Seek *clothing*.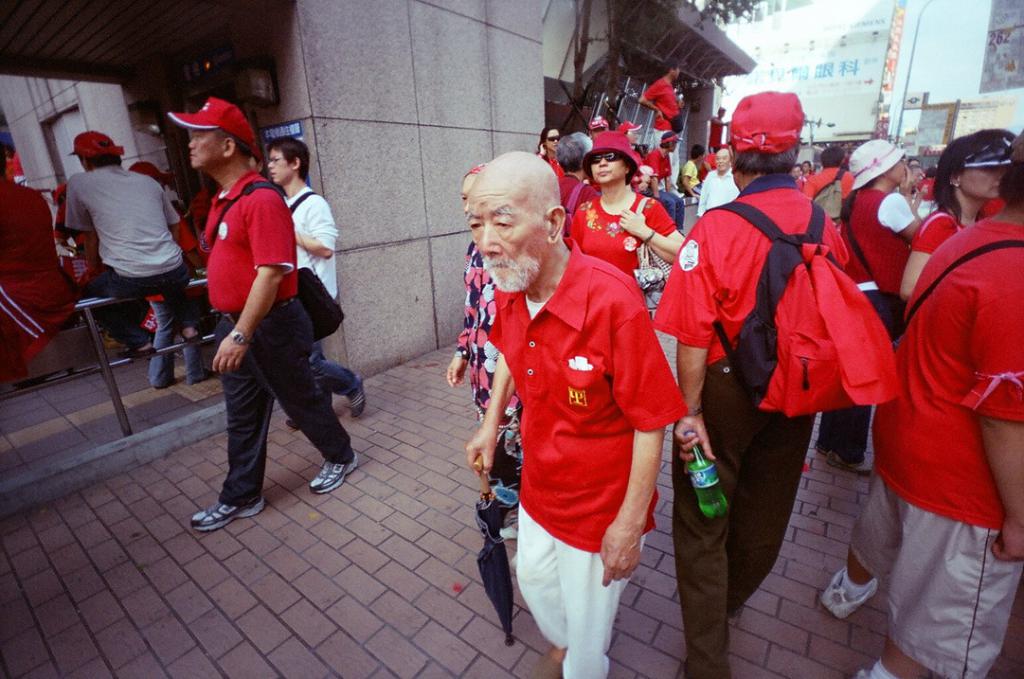
<region>63, 165, 182, 351</region>.
